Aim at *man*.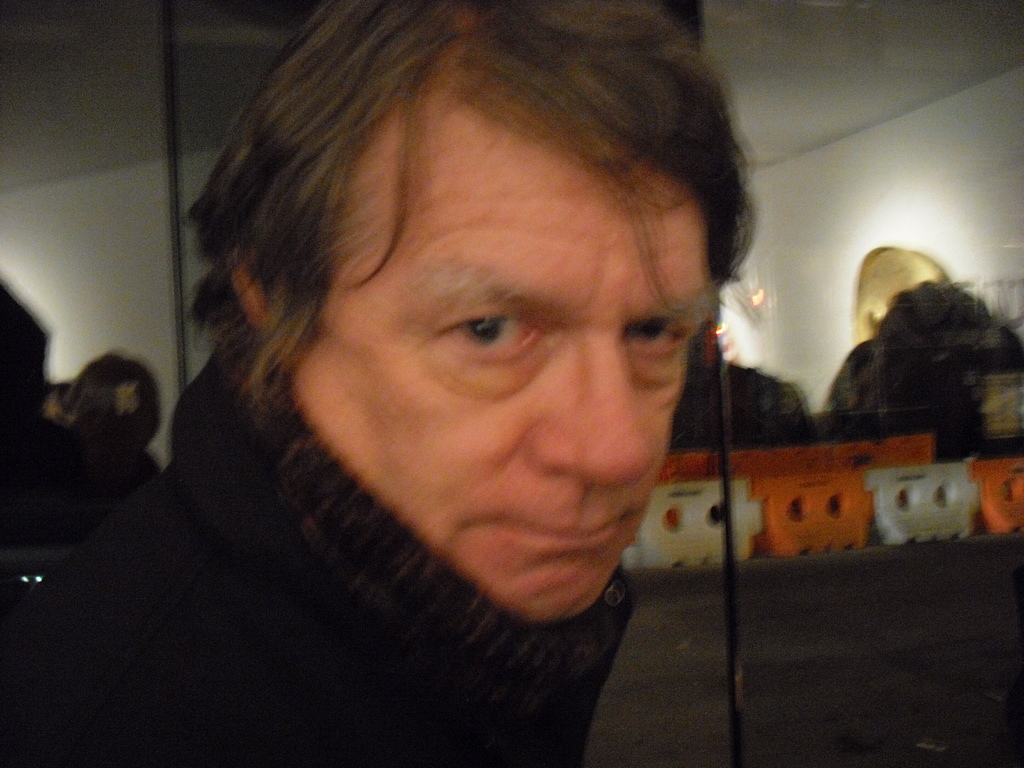
Aimed at crop(22, 4, 896, 743).
